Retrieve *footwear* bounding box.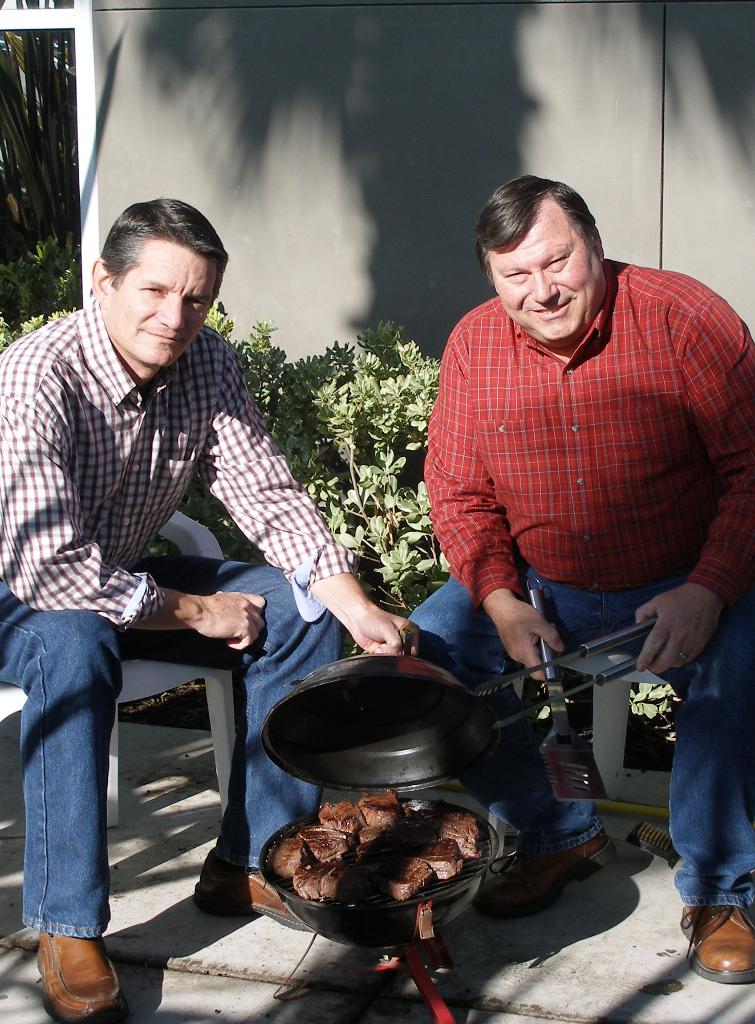
Bounding box: select_region(471, 829, 626, 924).
